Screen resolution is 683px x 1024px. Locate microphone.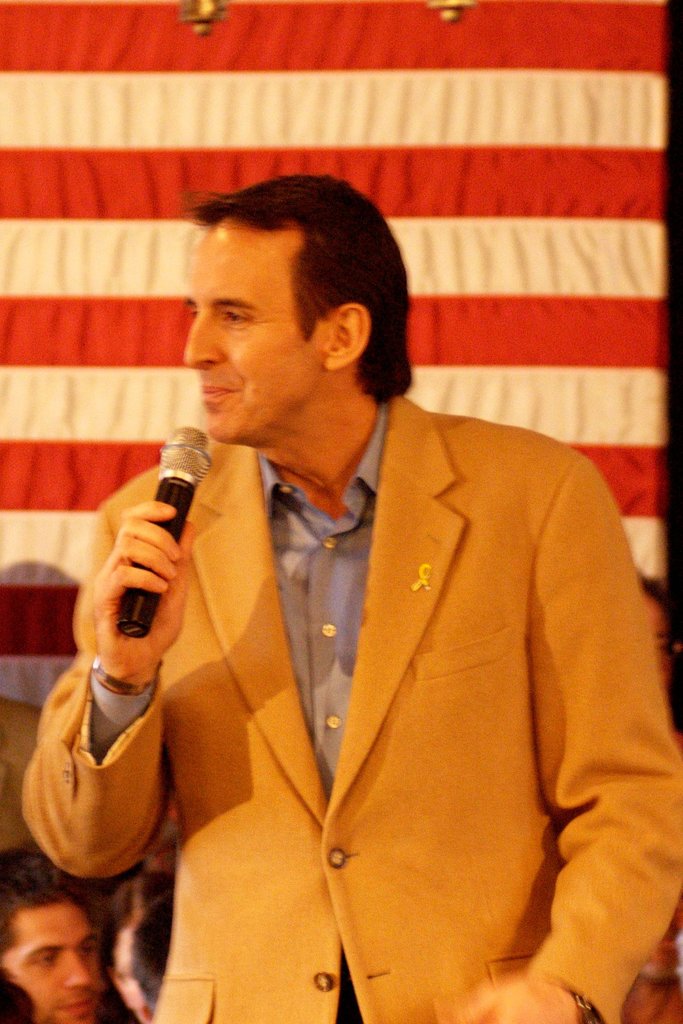
left=114, top=427, right=212, bottom=637.
